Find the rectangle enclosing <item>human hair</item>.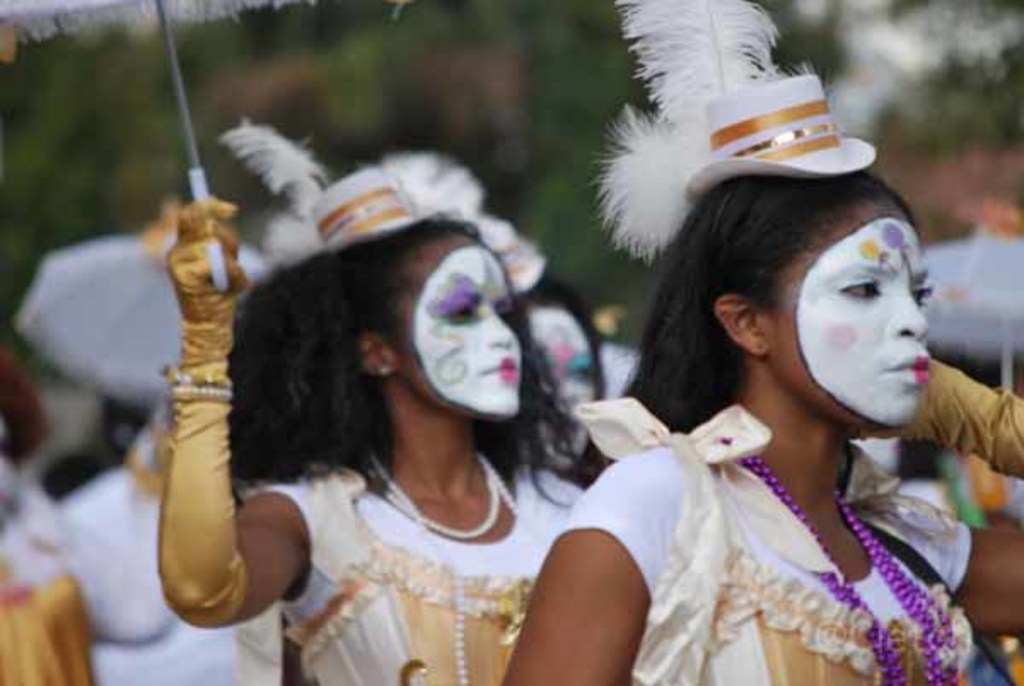
x1=616 y1=167 x2=918 y2=432.
